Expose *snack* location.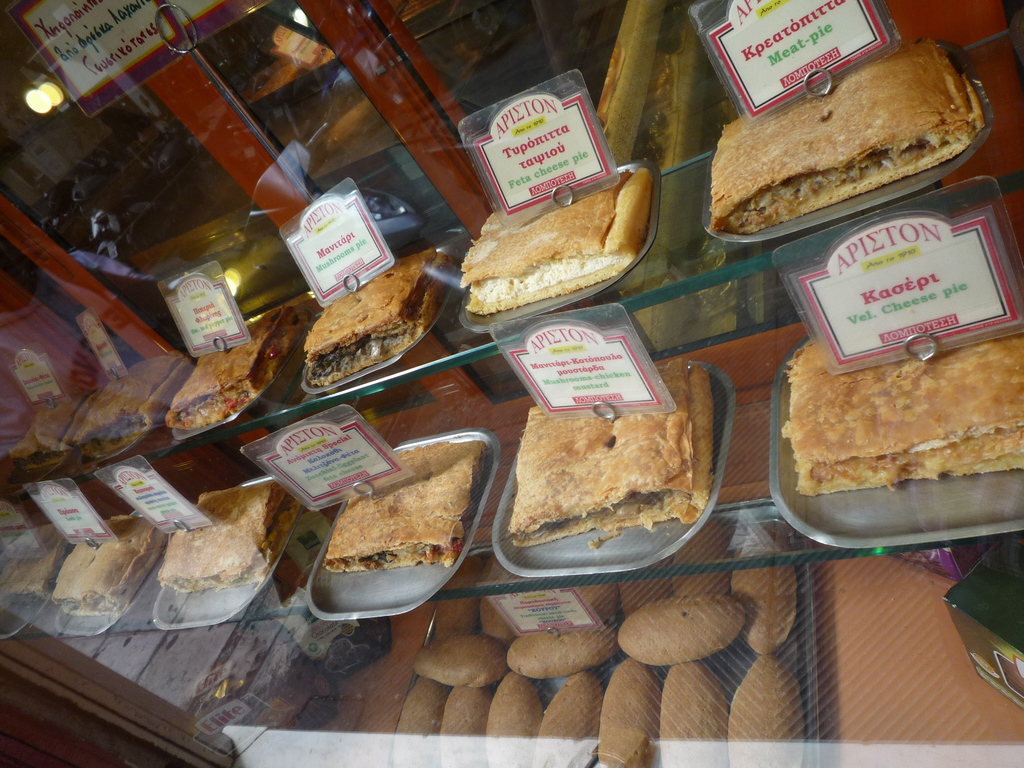
Exposed at {"x1": 70, "y1": 361, "x2": 190, "y2": 450}.
